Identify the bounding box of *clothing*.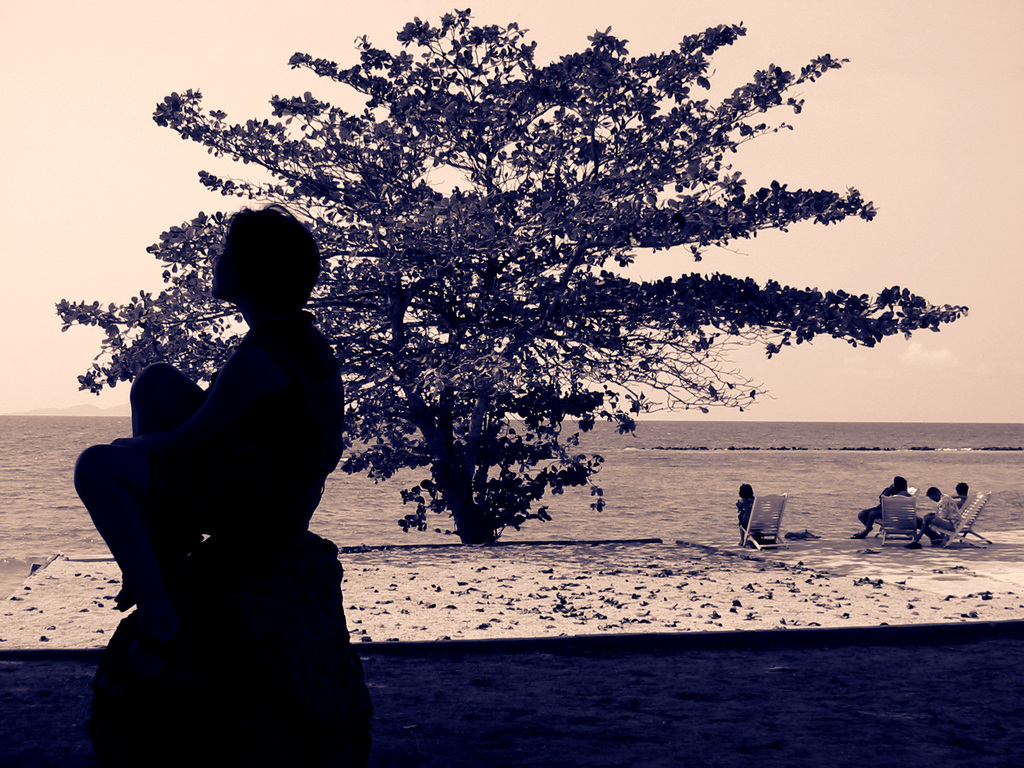
<region>739, 496, 755, 521</region>.
